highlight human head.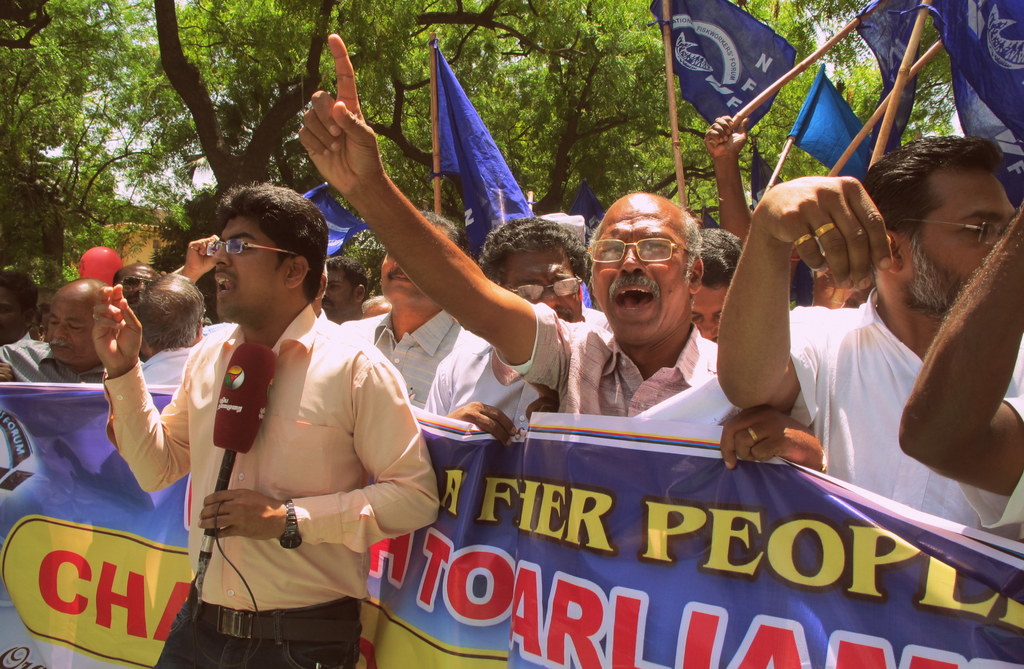
Highlighted region: detection(0, 268, 42, 345).
